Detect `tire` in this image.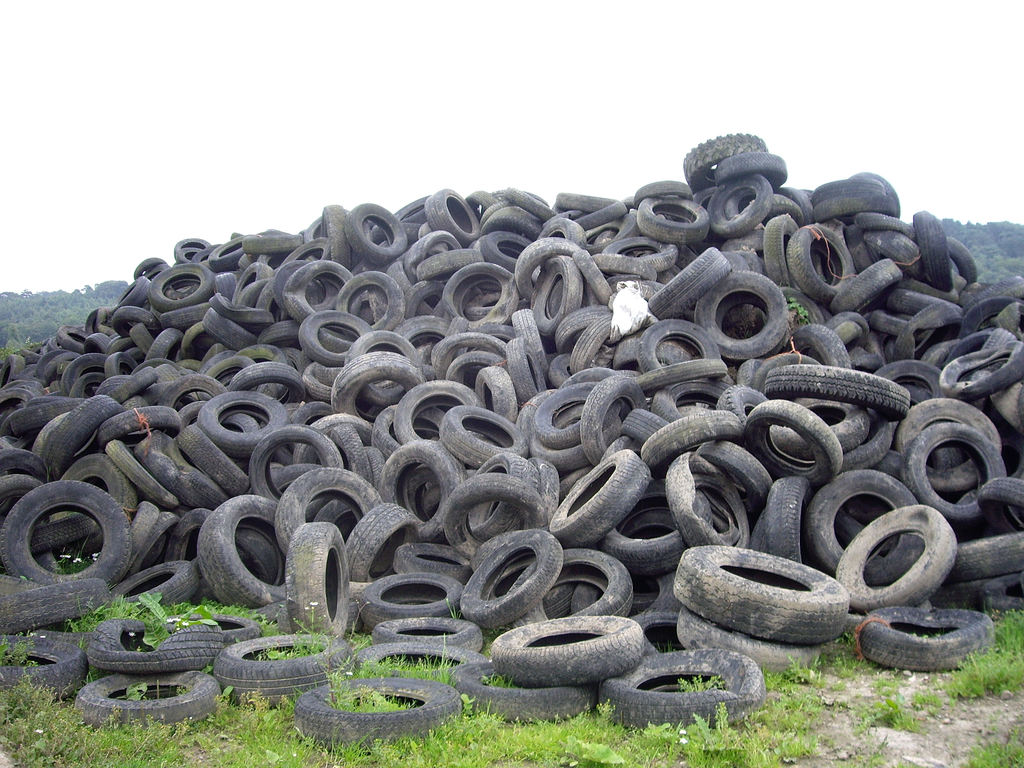
Detection: locate(0, 479, 131, 577).
